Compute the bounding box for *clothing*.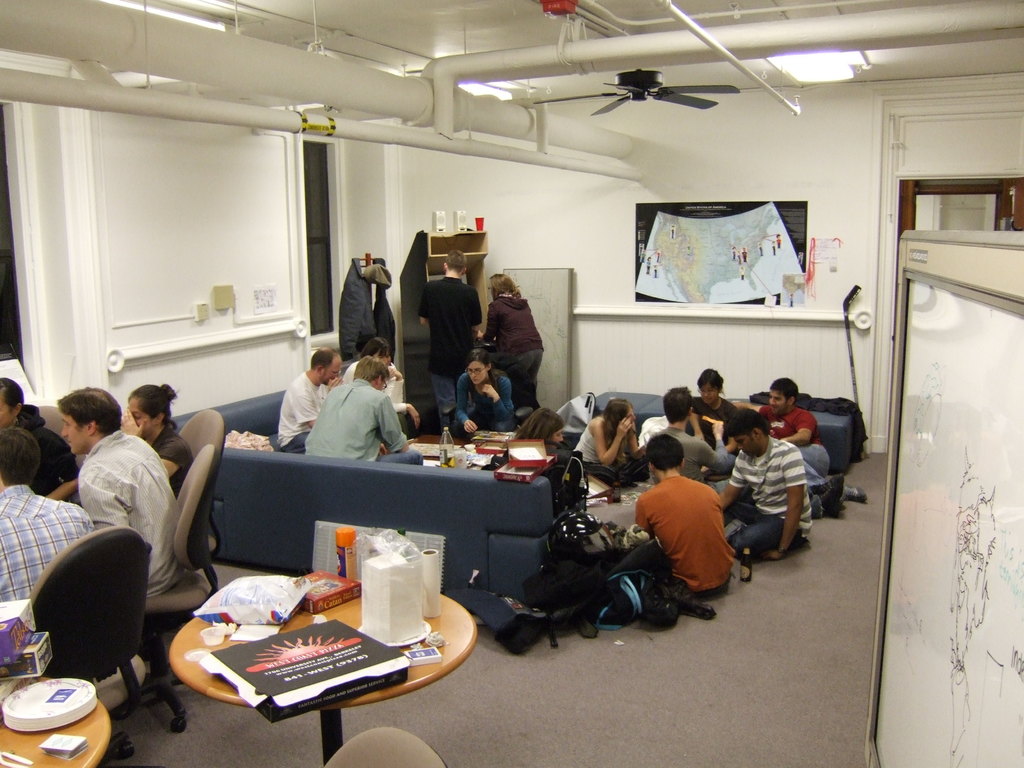
{"left": 690, "top": 397, "right": 737, "bottom": 465}.
